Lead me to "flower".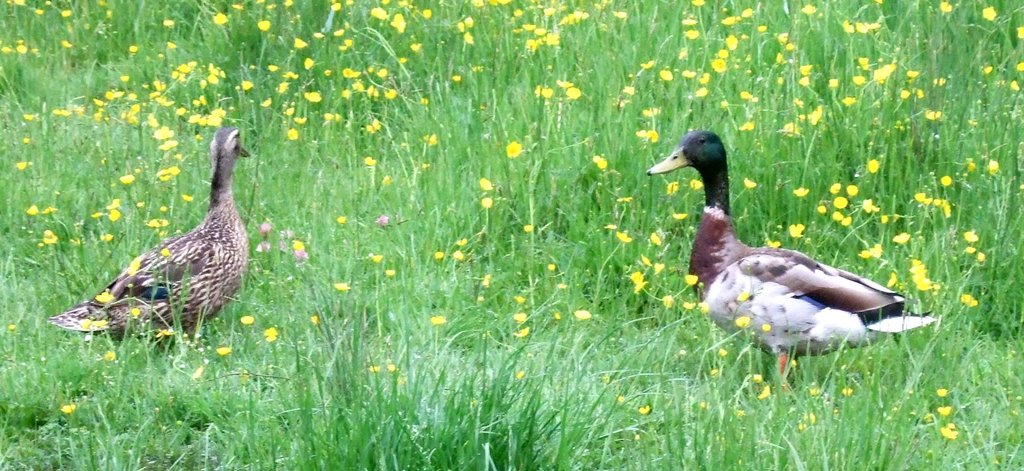
Lead to {"left": 456, "top": 237, "right": 465, "bottom": 245}.
